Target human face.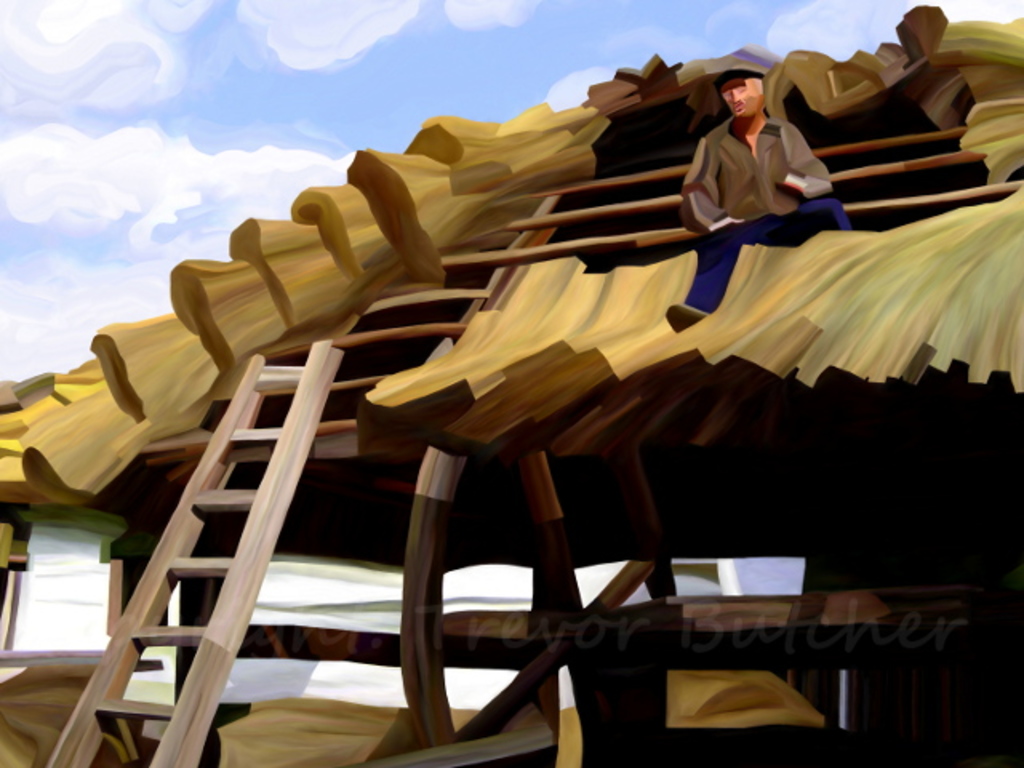
Target region: bbox=[718, 74, 760, 120].
